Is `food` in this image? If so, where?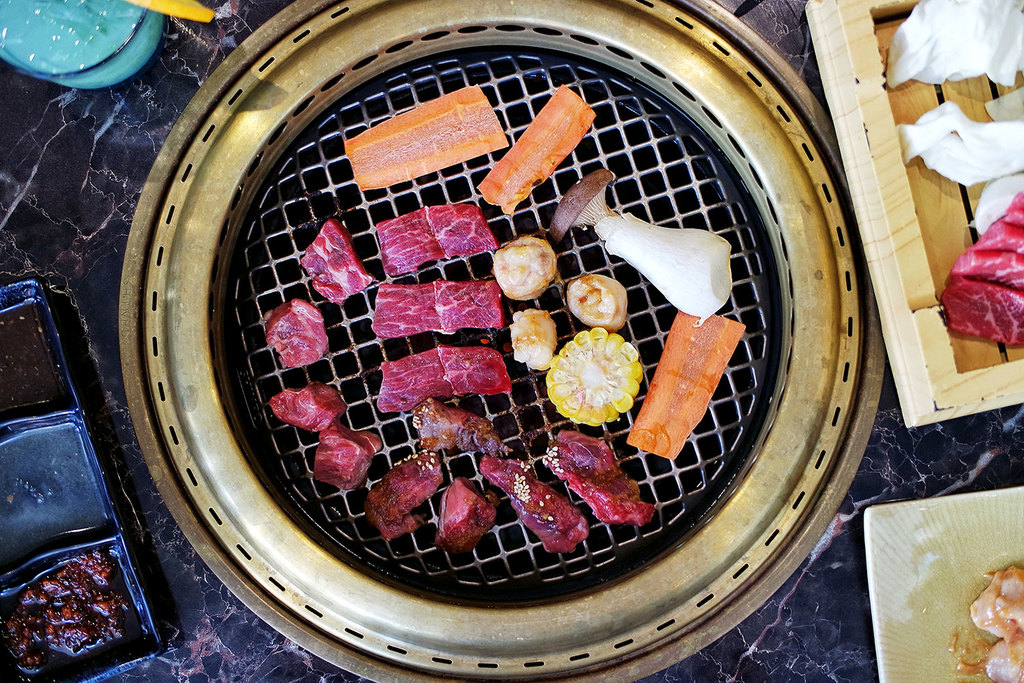
Yes, at bbox(345, 85, 510, 194).
